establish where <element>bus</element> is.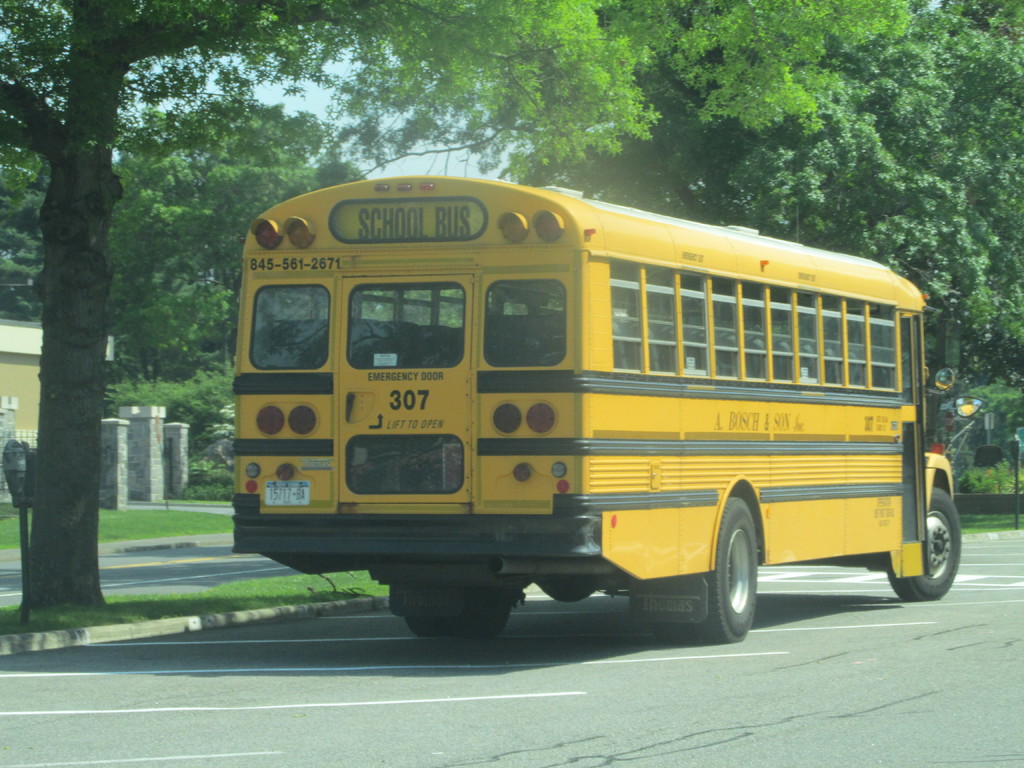
Established at x1=233 y1=173 x2=986 y2=639.
